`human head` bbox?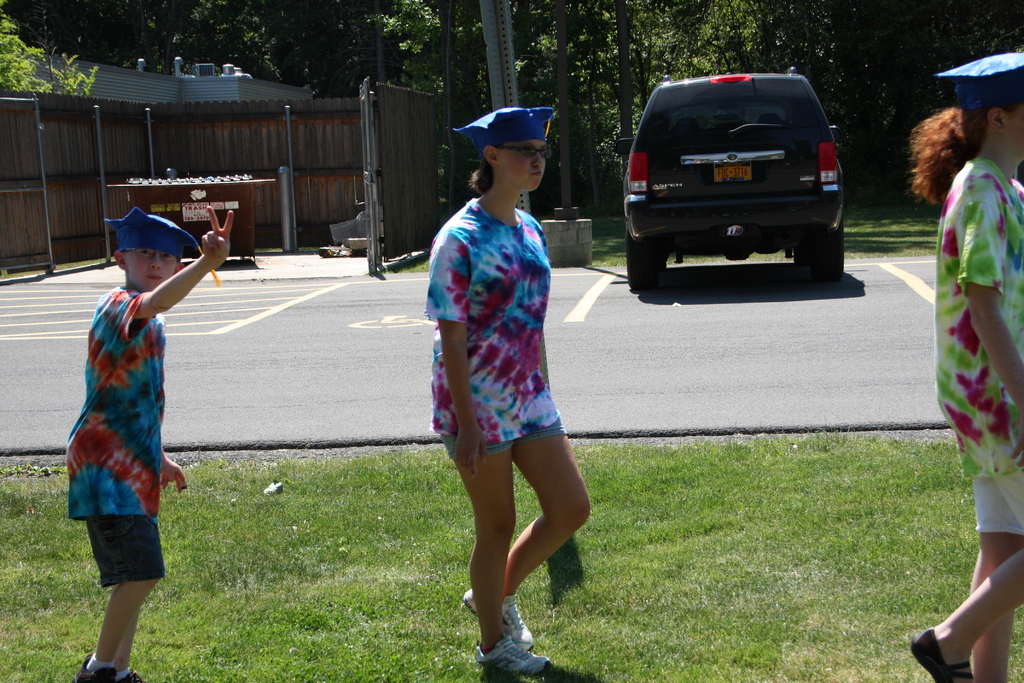
(x1=460, y1=111, x2=554, y2=193)
